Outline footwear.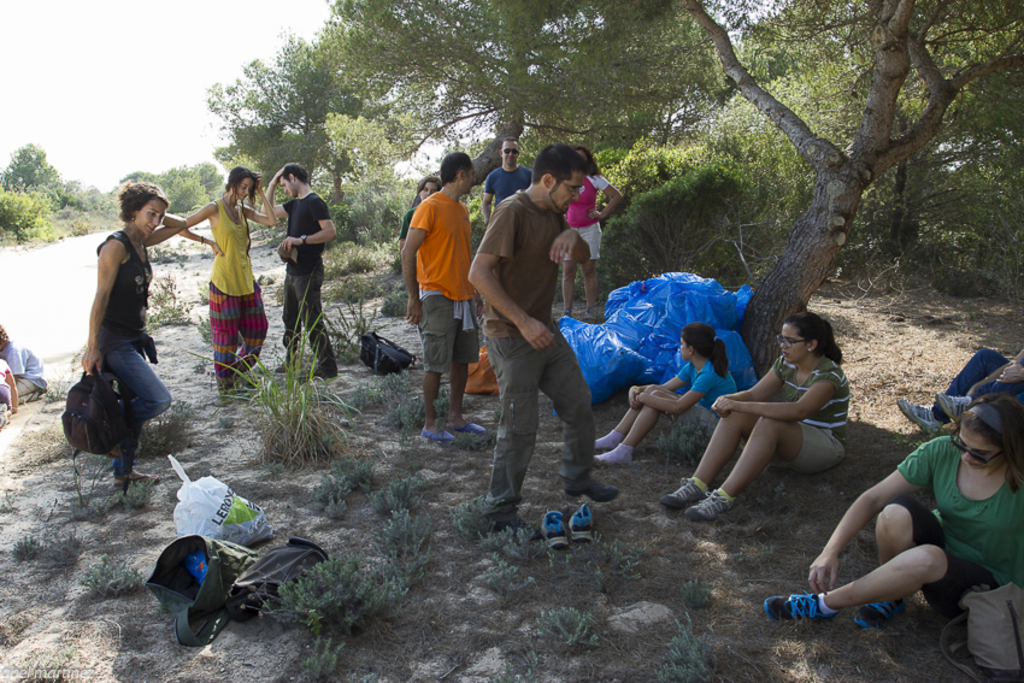
Outline: 783/588/860/643.
